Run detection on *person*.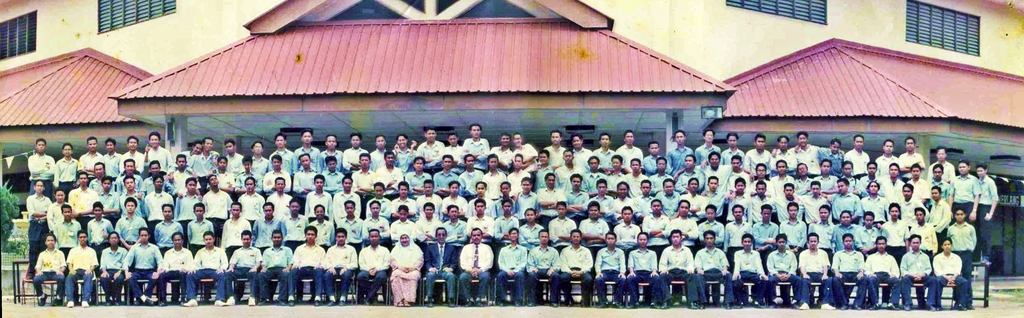
Result: locate(460, 125, 488, 177).
